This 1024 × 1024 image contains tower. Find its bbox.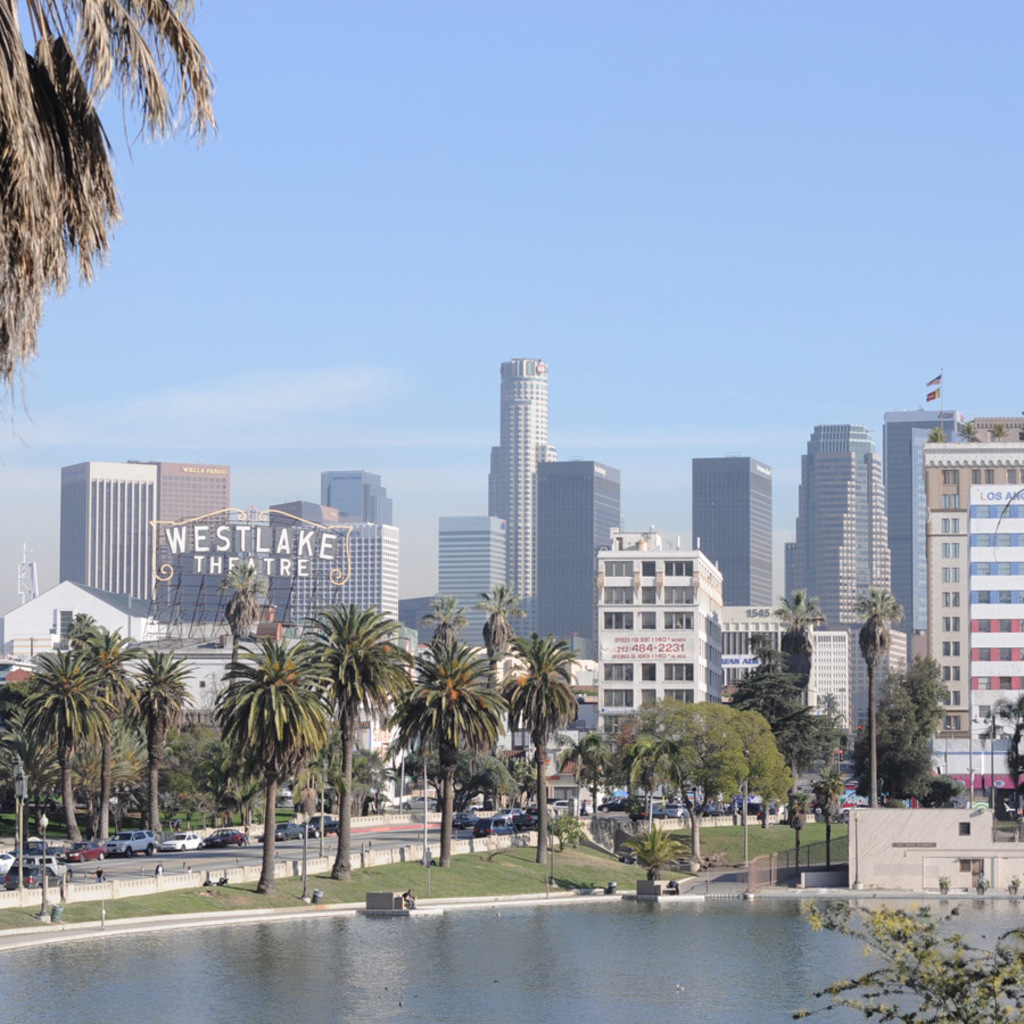
(left=536, top=456, right=611, bottom=662).
